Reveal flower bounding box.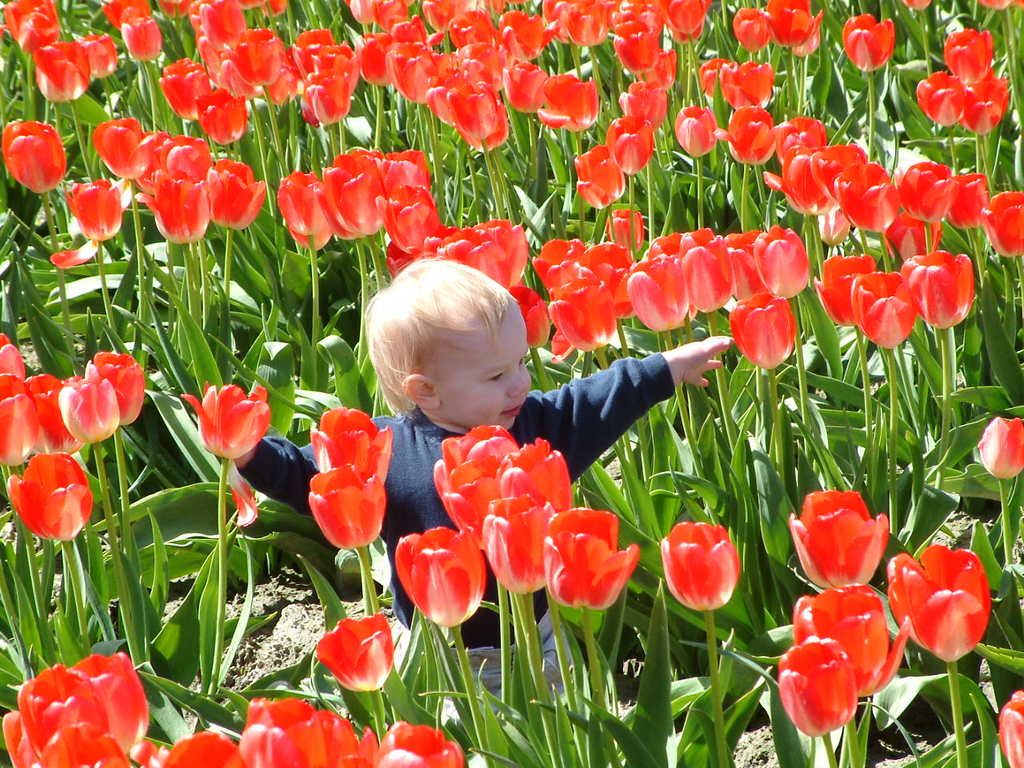
Revealed: {"x1": 303, "y1": 473, "x2": 389, "y2": 557}.
